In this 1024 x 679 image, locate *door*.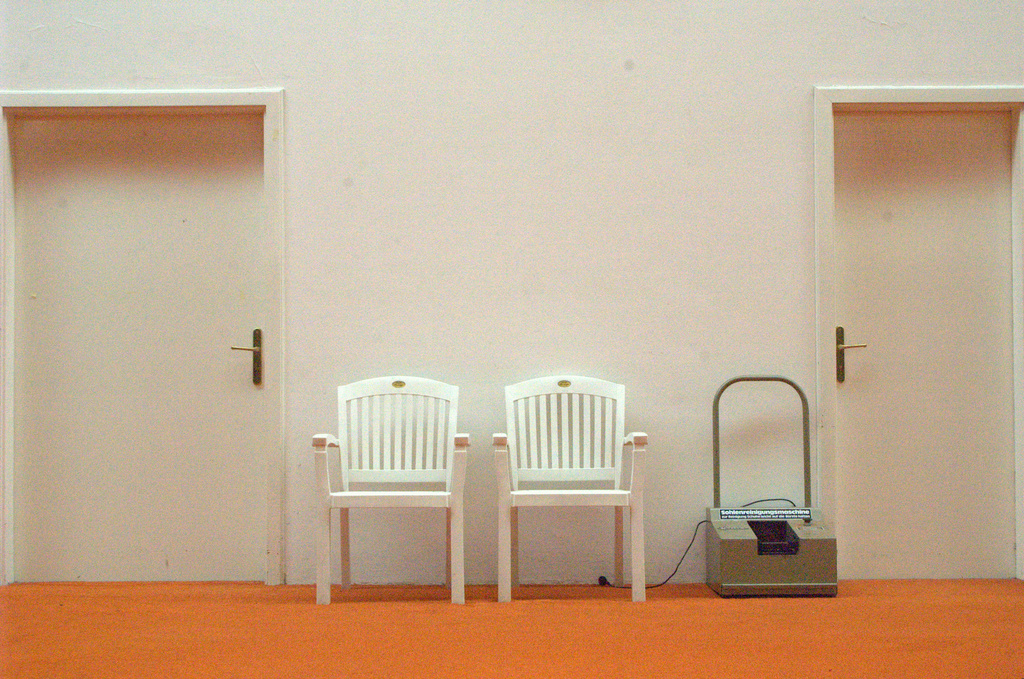
Bounding box: (left=832, top=37, right=993, bottom=539).
